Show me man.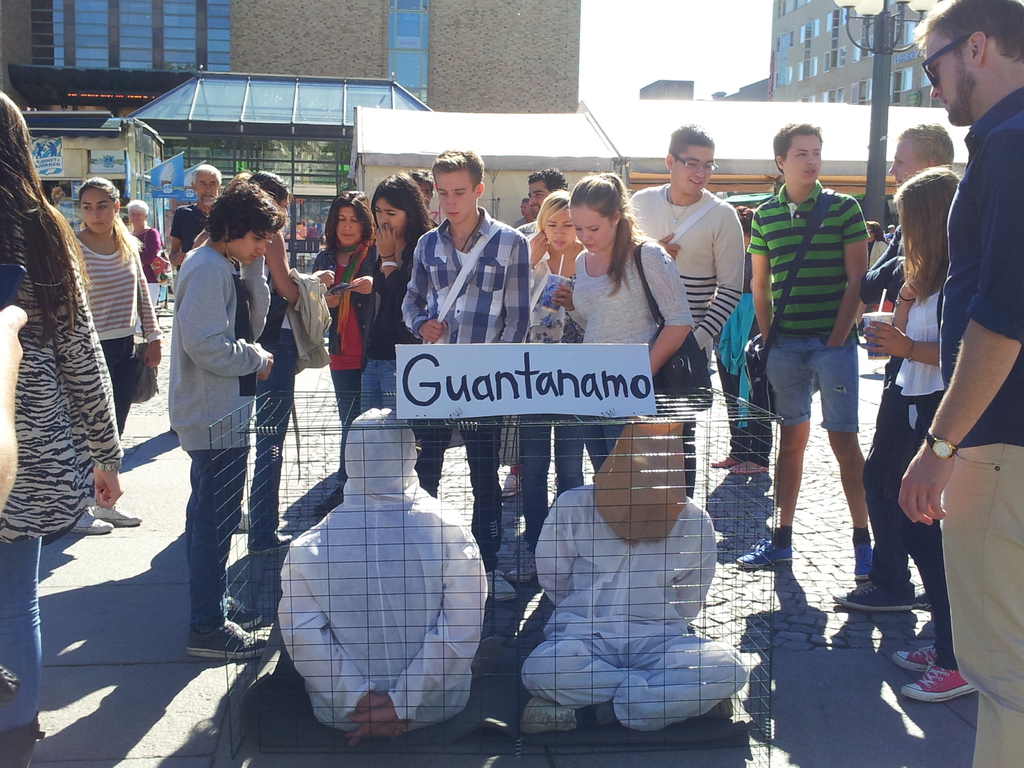
man is here: 732 121 876 580.
